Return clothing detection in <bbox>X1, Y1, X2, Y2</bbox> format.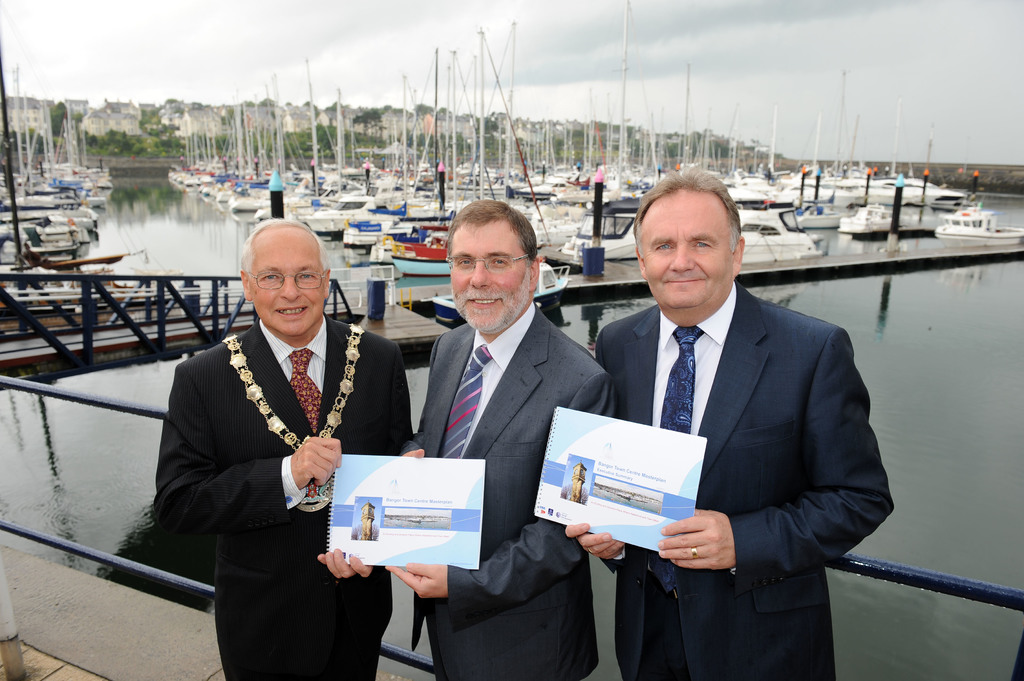
<bbox>591, 292, 892, 678</bbox>.
